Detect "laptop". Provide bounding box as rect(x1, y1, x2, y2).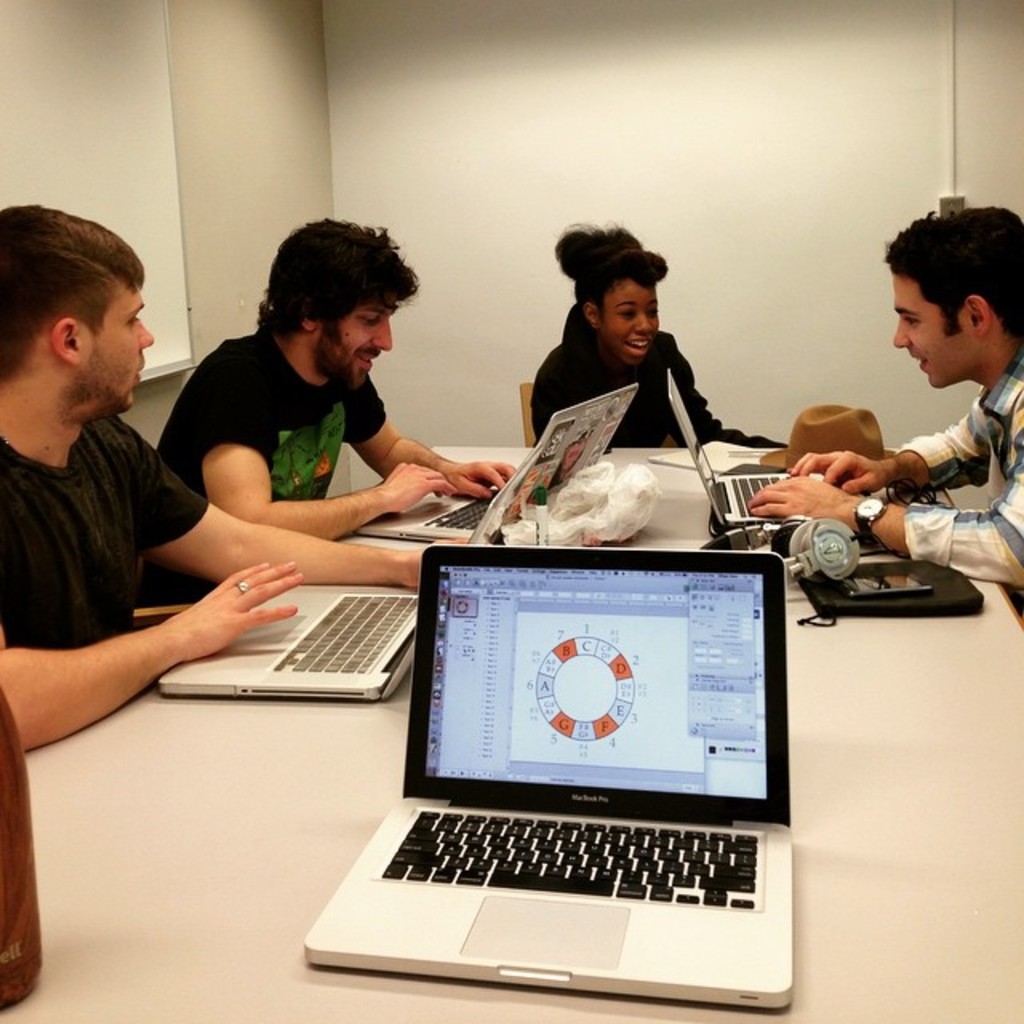
rect(667, 366, 824, 538).
